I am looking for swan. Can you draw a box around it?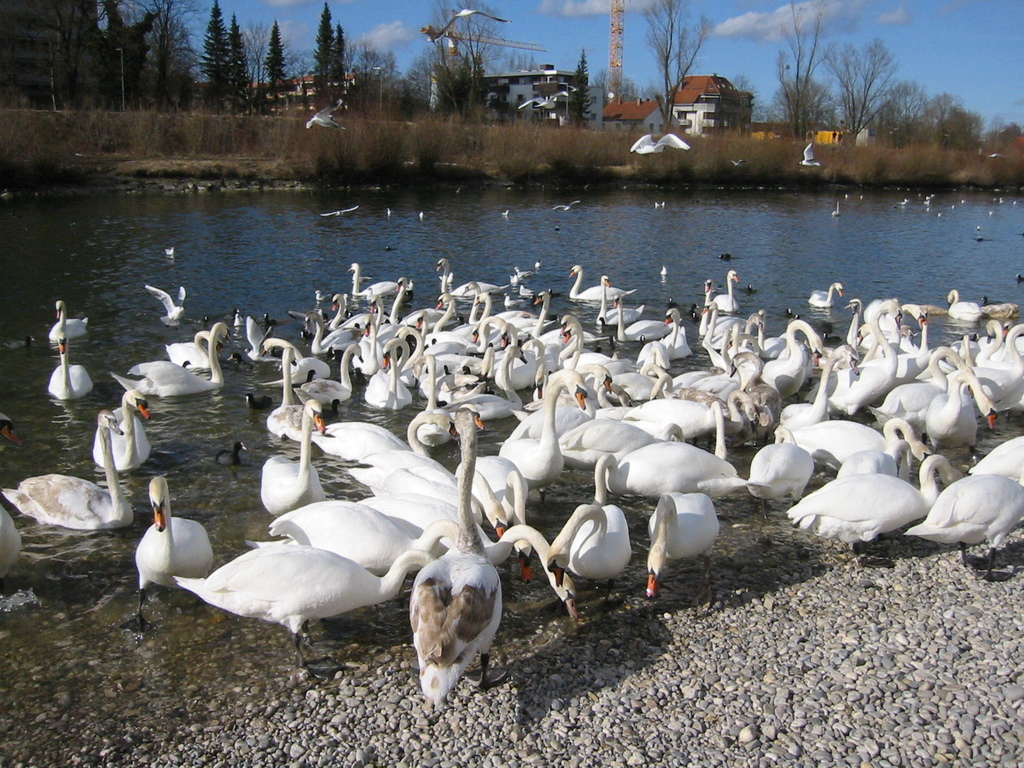
Sure, the bounding box is [x1=161, y1=540, x2=434, y2=678].
